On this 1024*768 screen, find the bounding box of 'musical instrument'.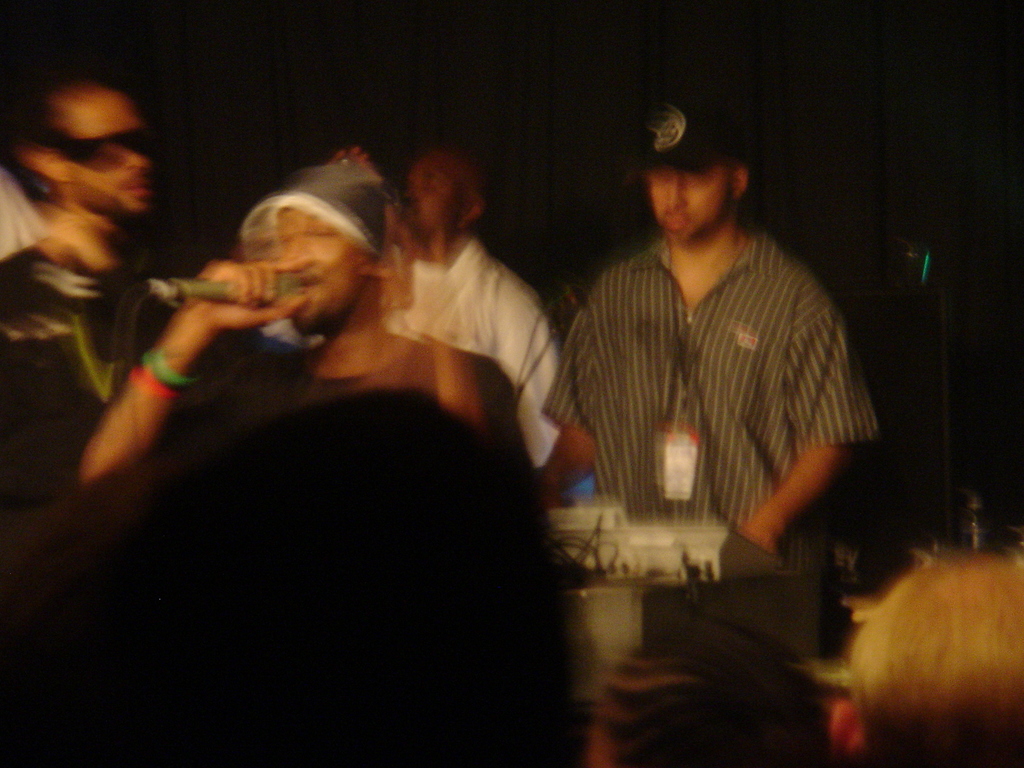
Bounding box: (left=547, top=500, right=796, bottom=582).
